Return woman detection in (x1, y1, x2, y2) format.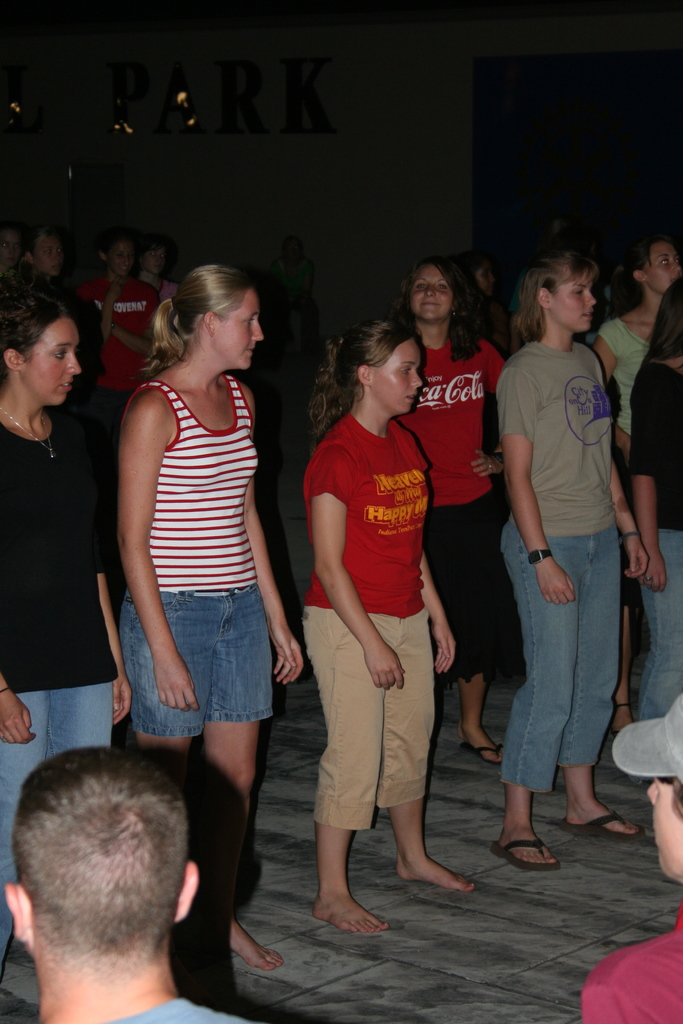
(495, 246, 647, 870).
